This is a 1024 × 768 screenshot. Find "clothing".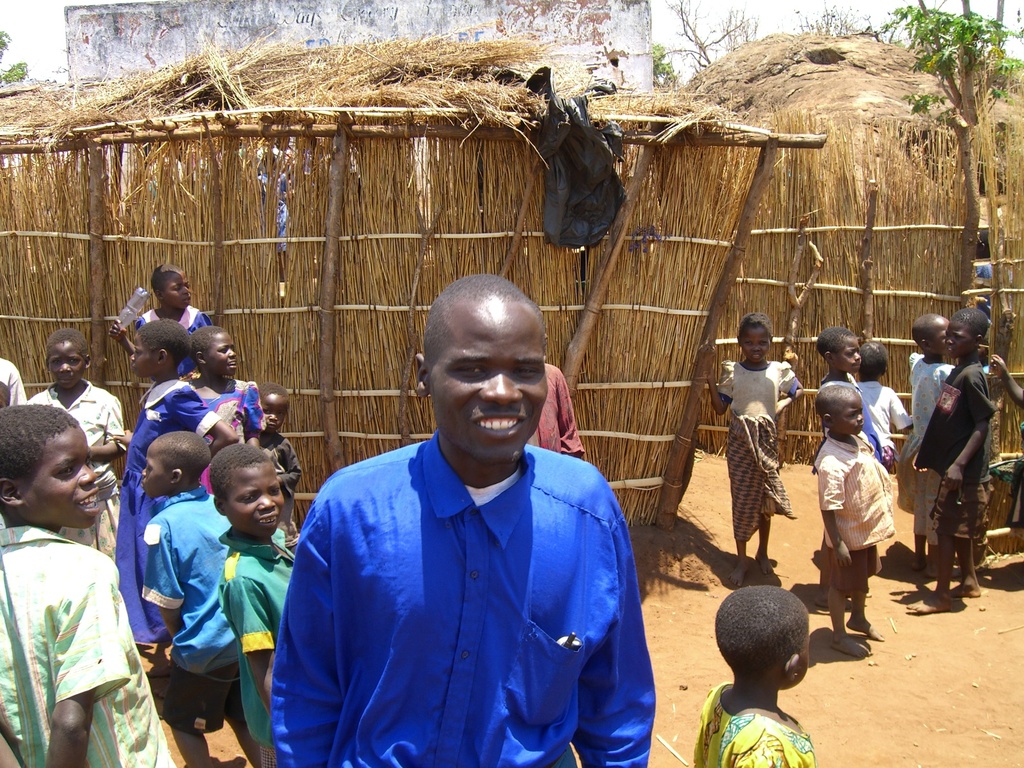
Bounding box: region(115, 379, 221, 648).
